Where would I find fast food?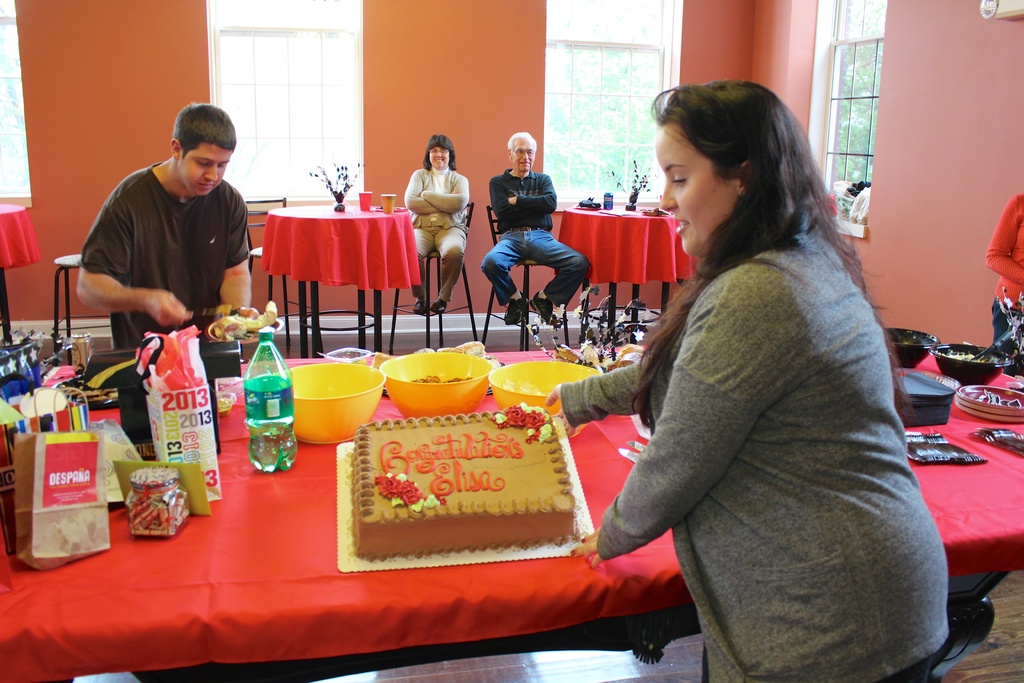
At [413, 371, 470, 382].
